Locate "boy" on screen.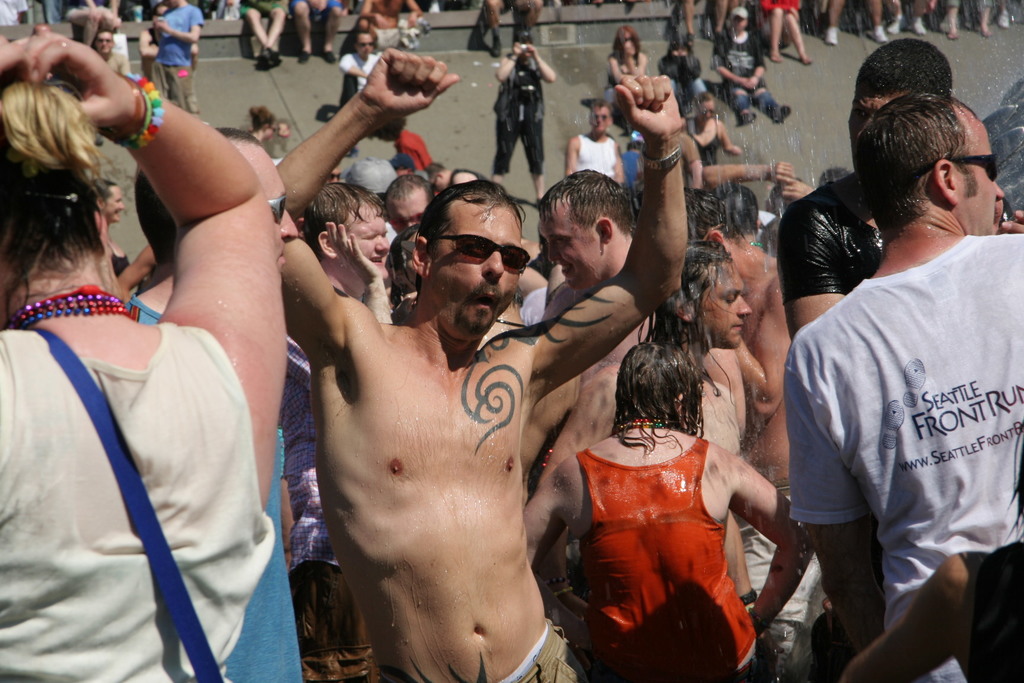
On screen at <box>568,101,625,183</box>.
